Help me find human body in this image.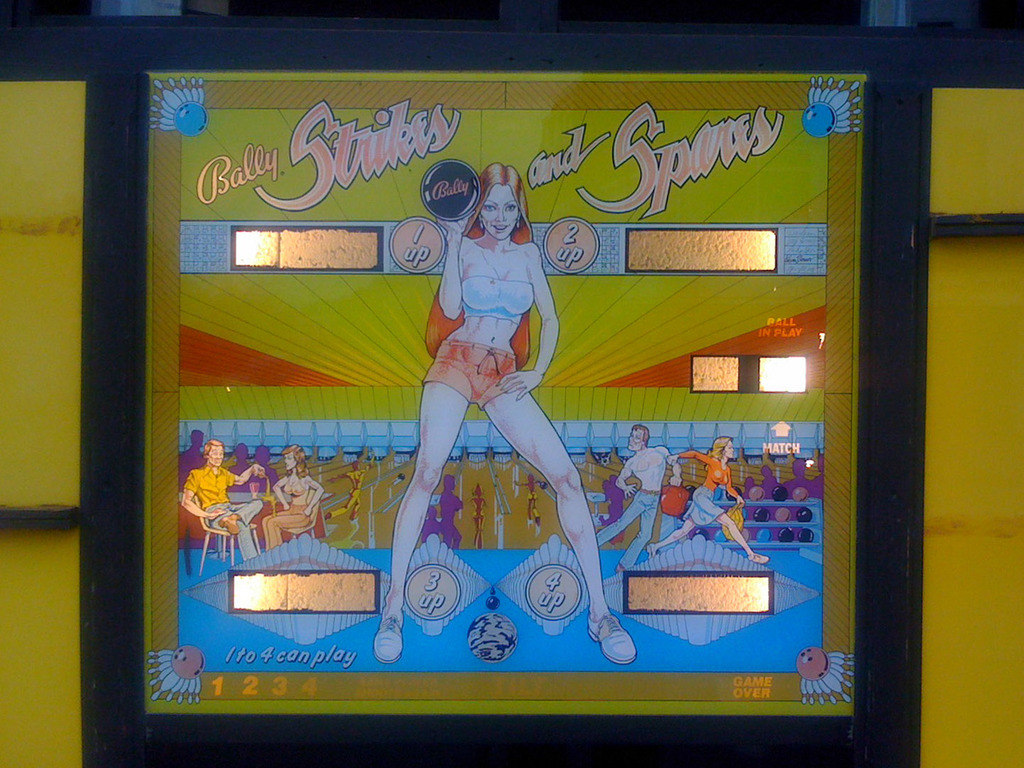
Found it: <bbox>186, 464, 264, 560</bbox>.
